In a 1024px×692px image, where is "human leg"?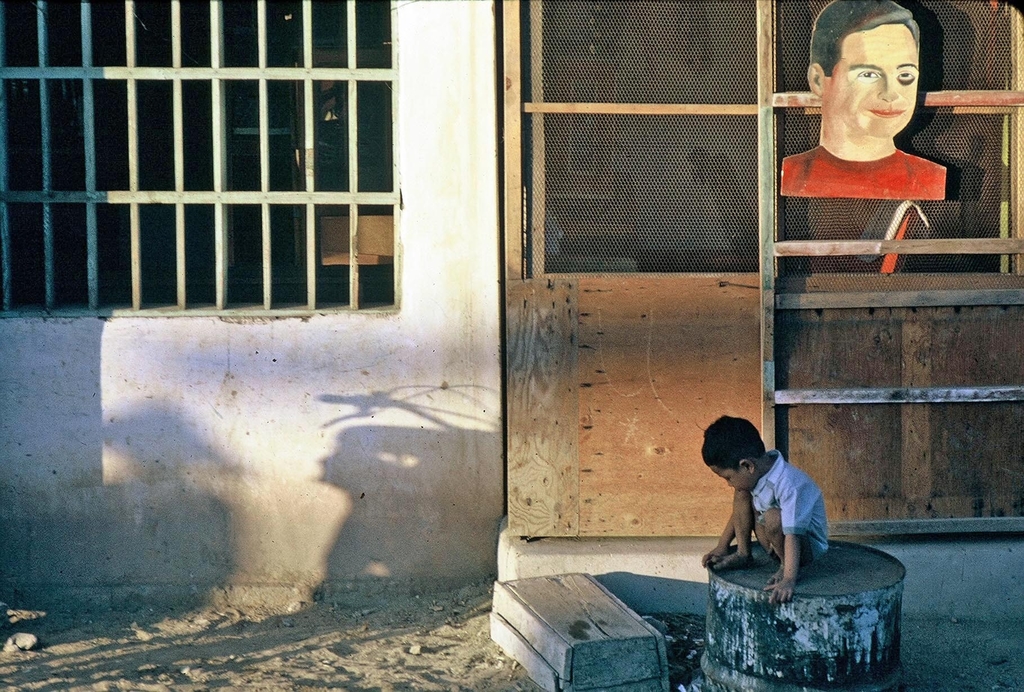
[712,488,757,575].
